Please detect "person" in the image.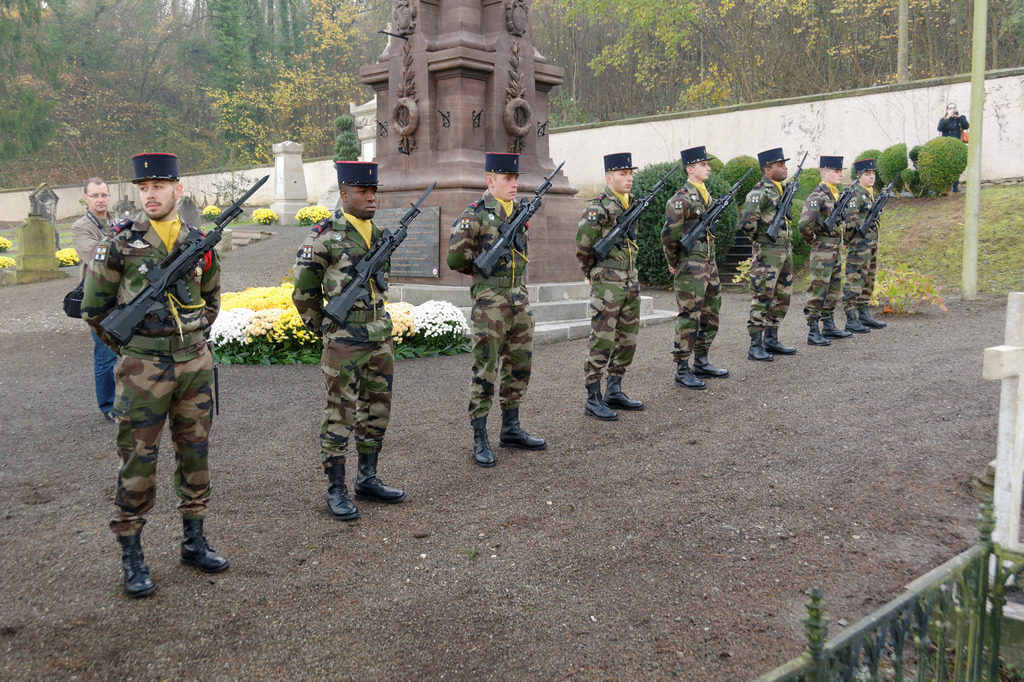
left=72, top=178, right=120, bottom=420.
